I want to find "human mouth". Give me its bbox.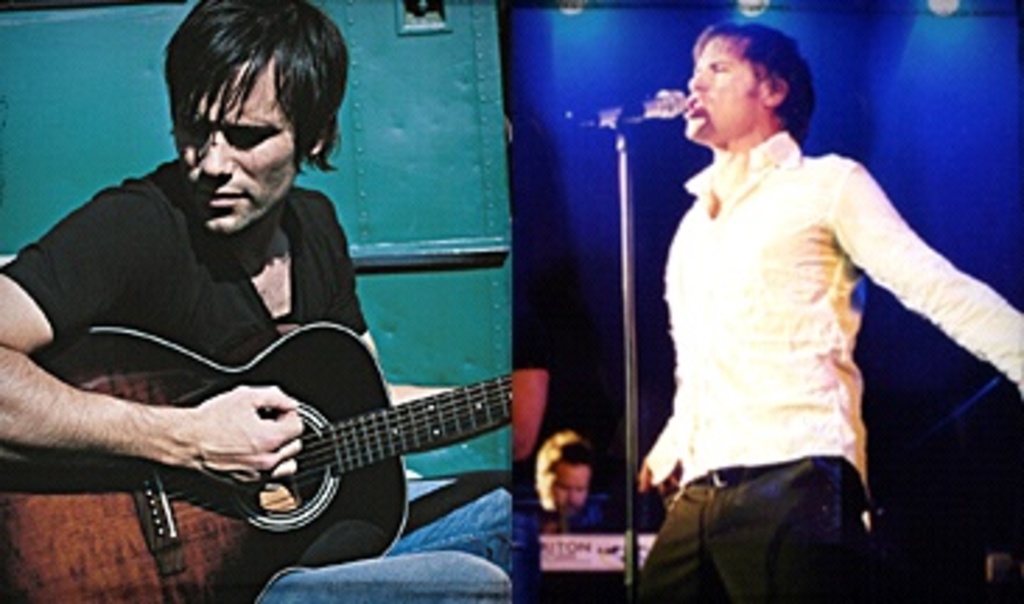
select_region(671, 89, 713, 120).
